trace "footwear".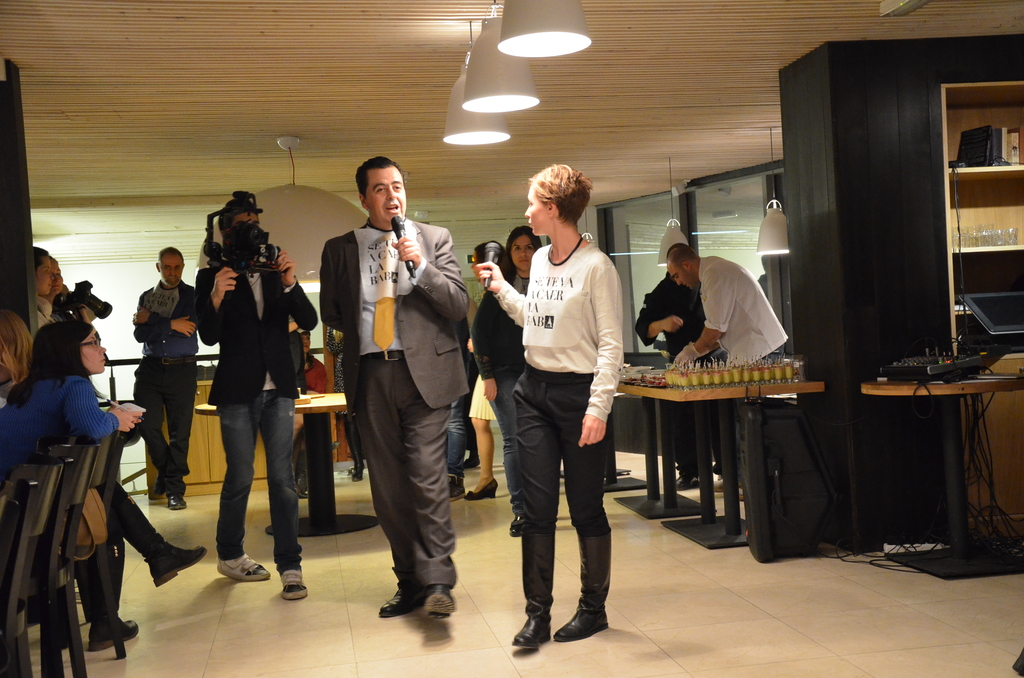
Traced to region(154, 483, 169, 497).
